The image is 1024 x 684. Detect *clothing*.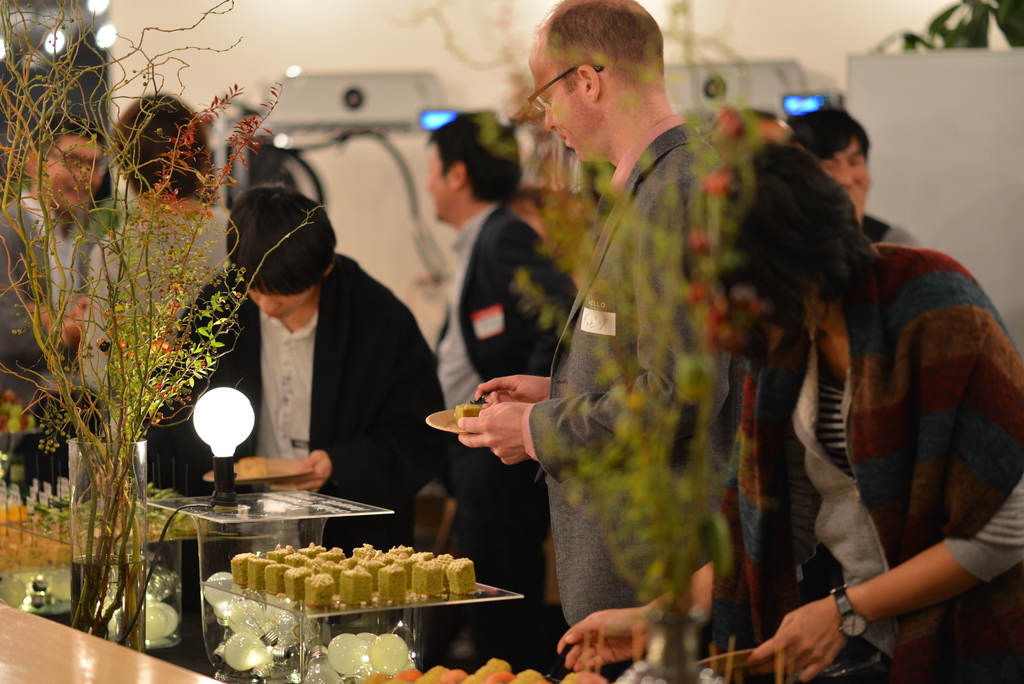
Detection: (128,242,436,557).
